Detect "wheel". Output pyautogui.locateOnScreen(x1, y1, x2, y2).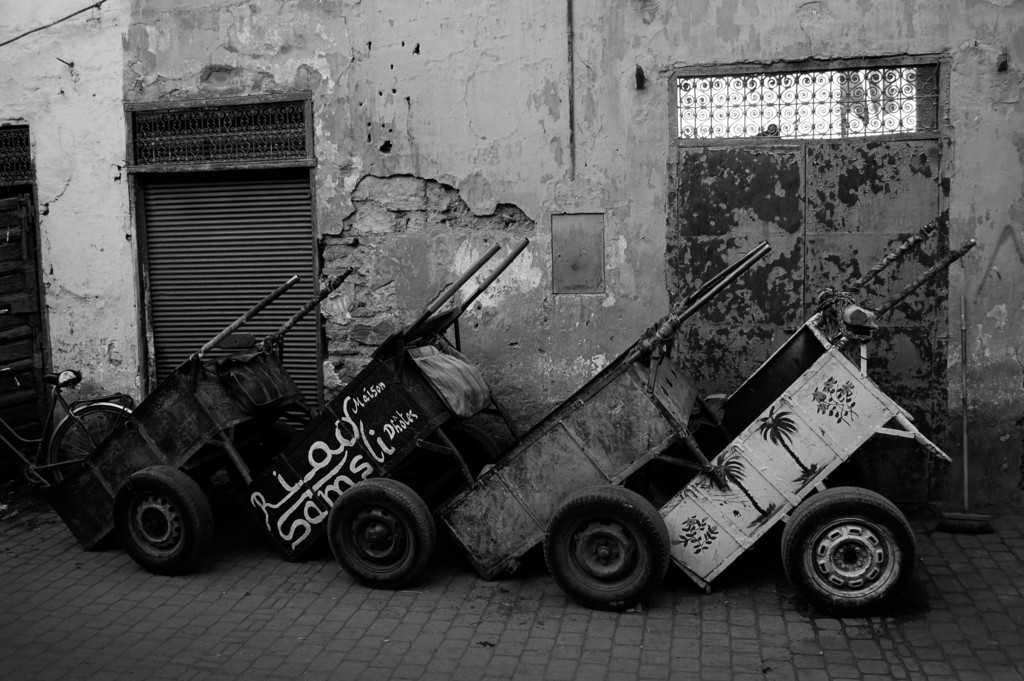
pyautogui.locateOnScreen(326, 479, 435, 589).
